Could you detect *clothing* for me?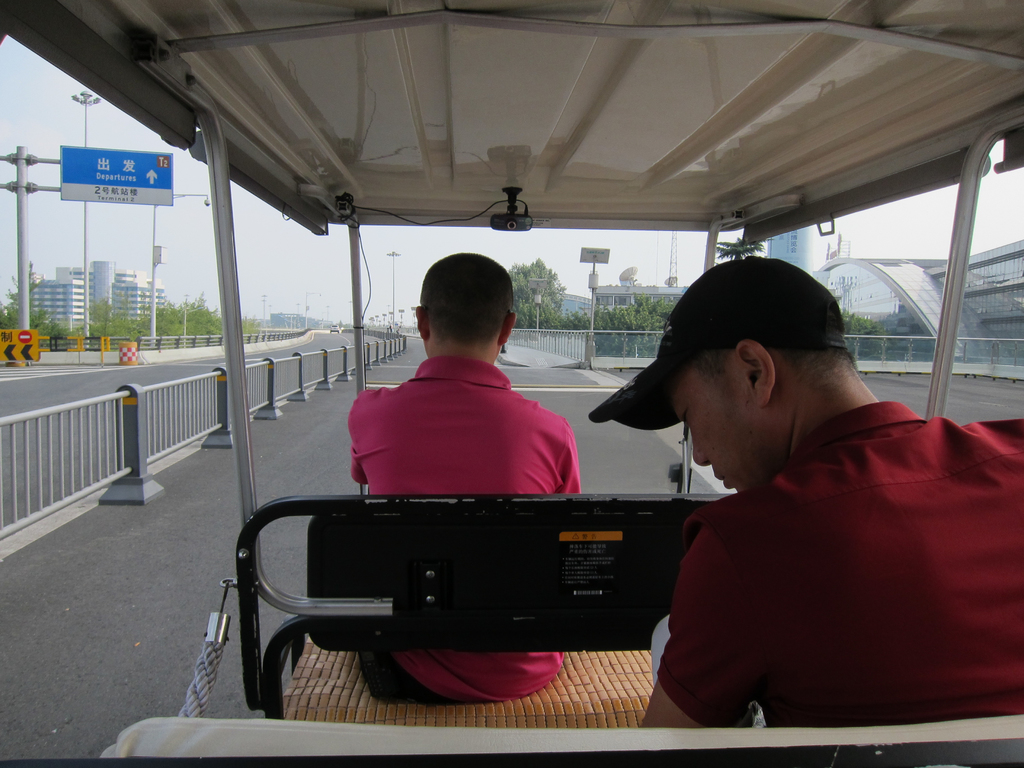
Detection result: x1=646, y1=404, x2=1023, y2=767.
